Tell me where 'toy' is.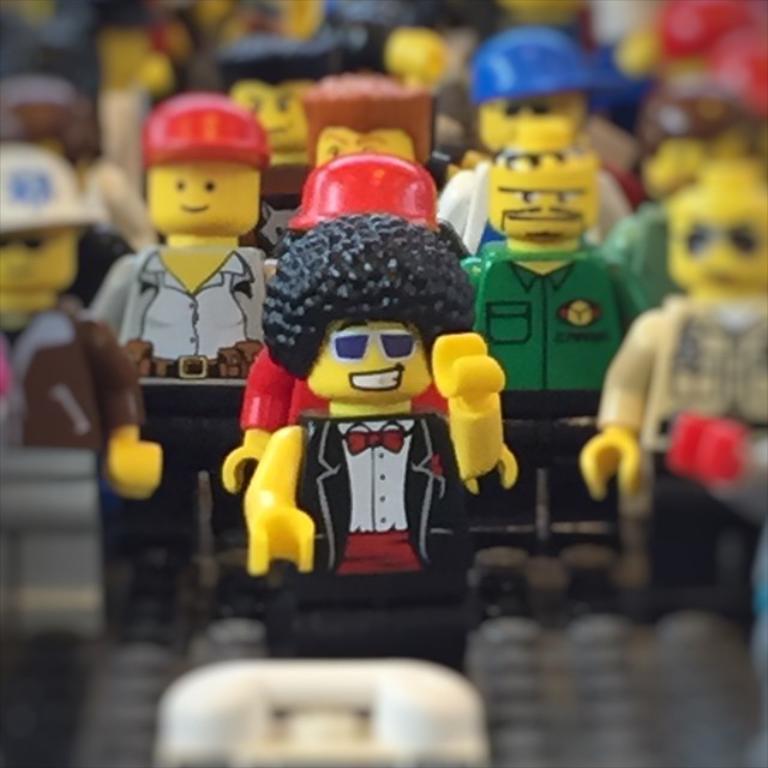
'toy' is at left=676, top=425, right=767, bottom=767.
